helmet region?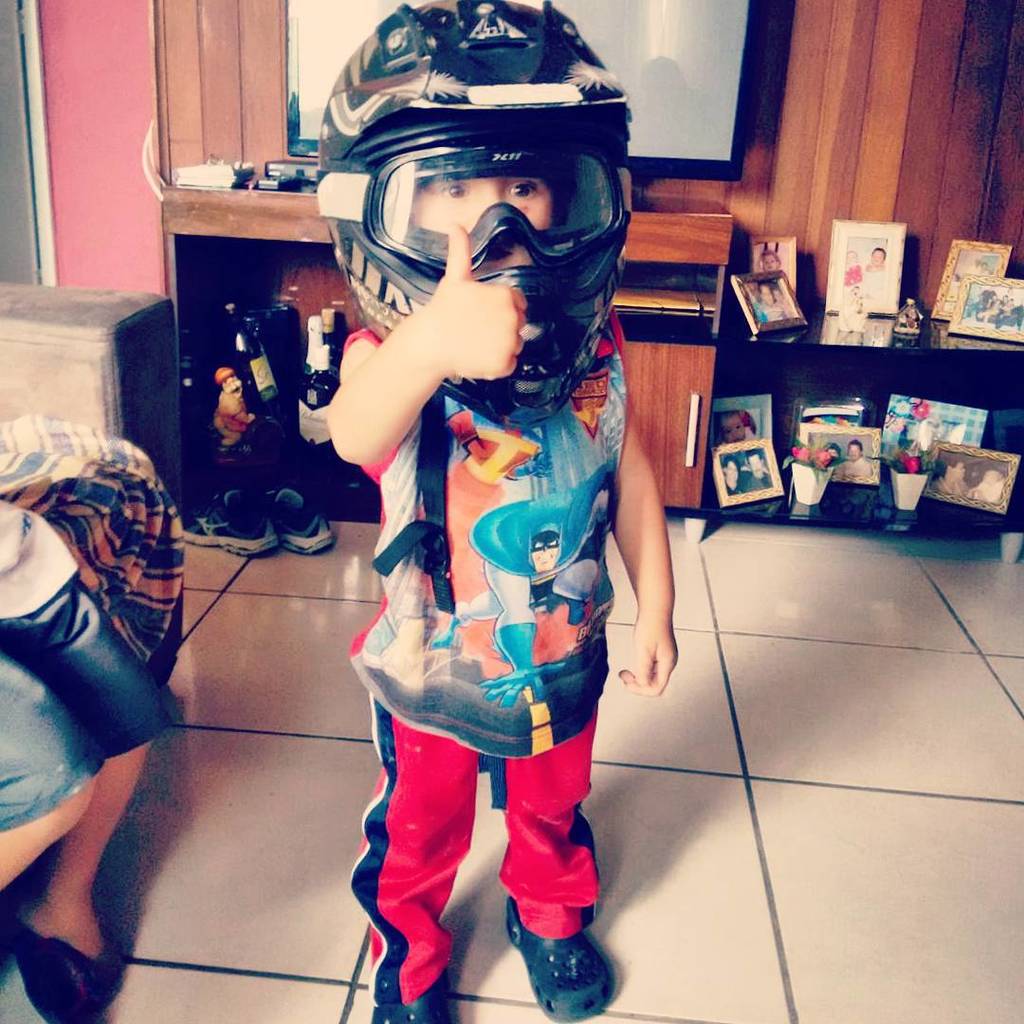
region(323, 17, 628, 393)
